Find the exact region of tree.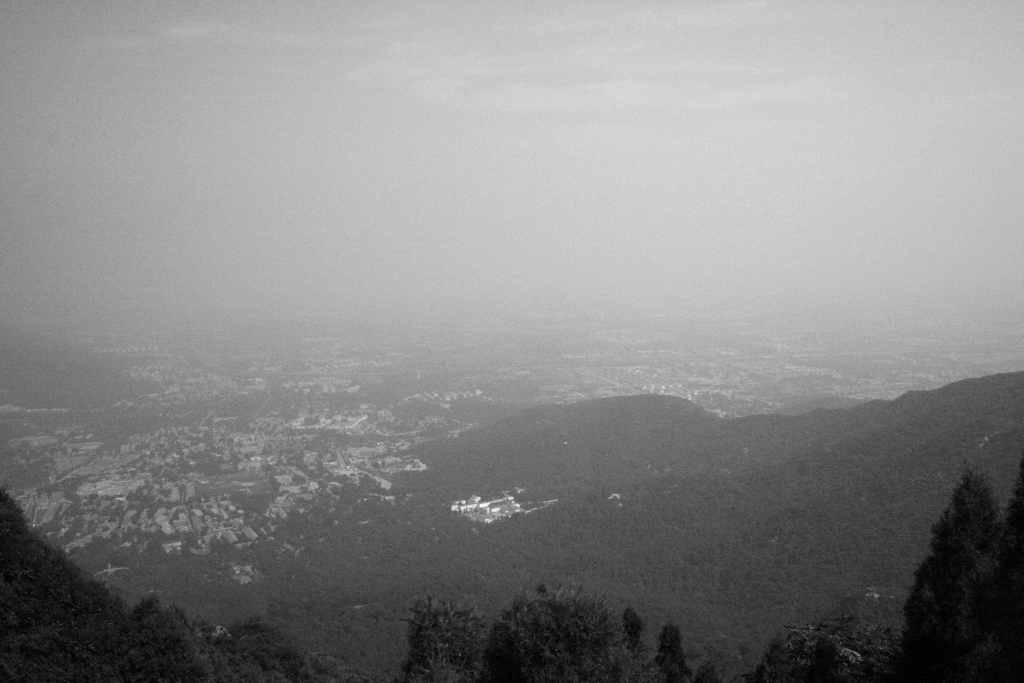
Exact region: [619, 600, 652, 662].
